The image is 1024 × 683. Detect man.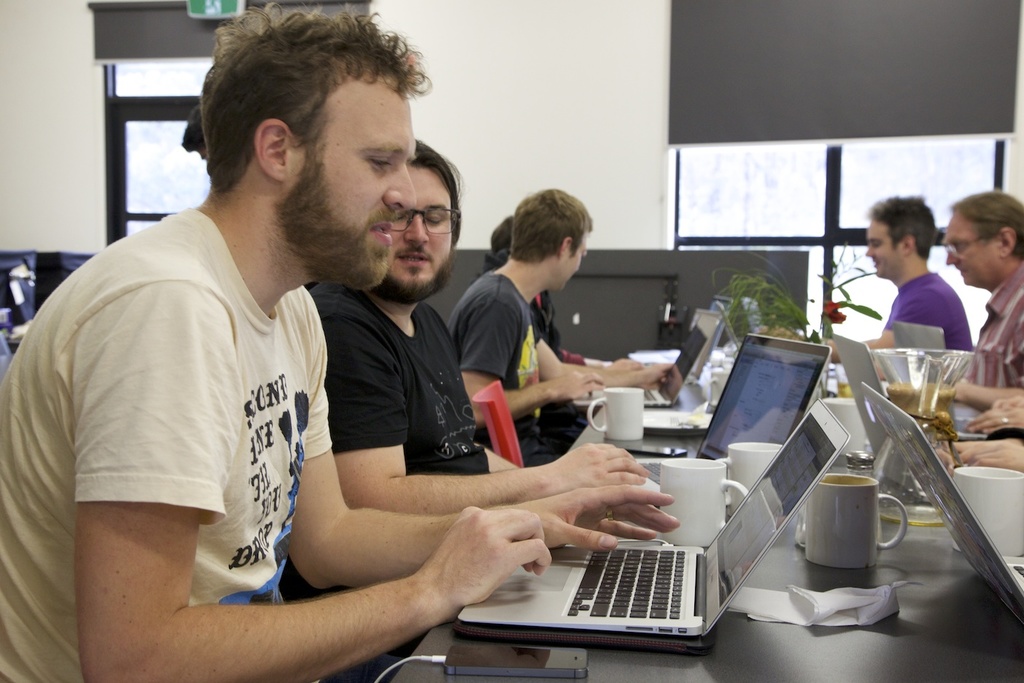
Detection: detection(0, 0, 680, 682).
